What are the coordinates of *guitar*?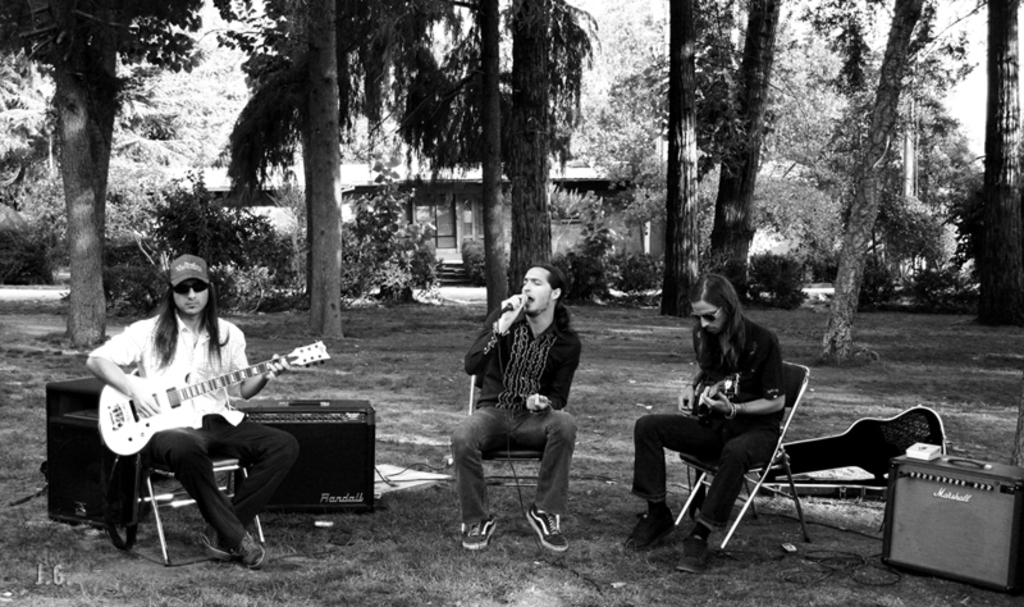
bbox=(686, 365, 731, 414).
